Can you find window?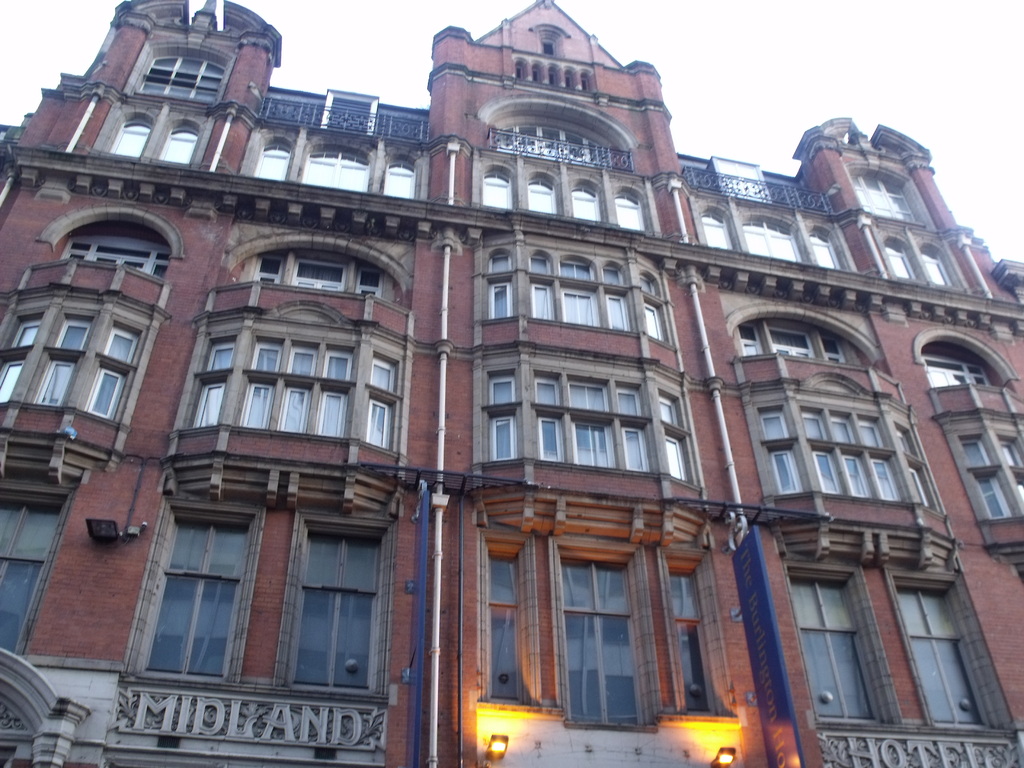
Yes, bounding box: {"x1": 746, "y1": 220, "x2": 802, "y2": 261}.
